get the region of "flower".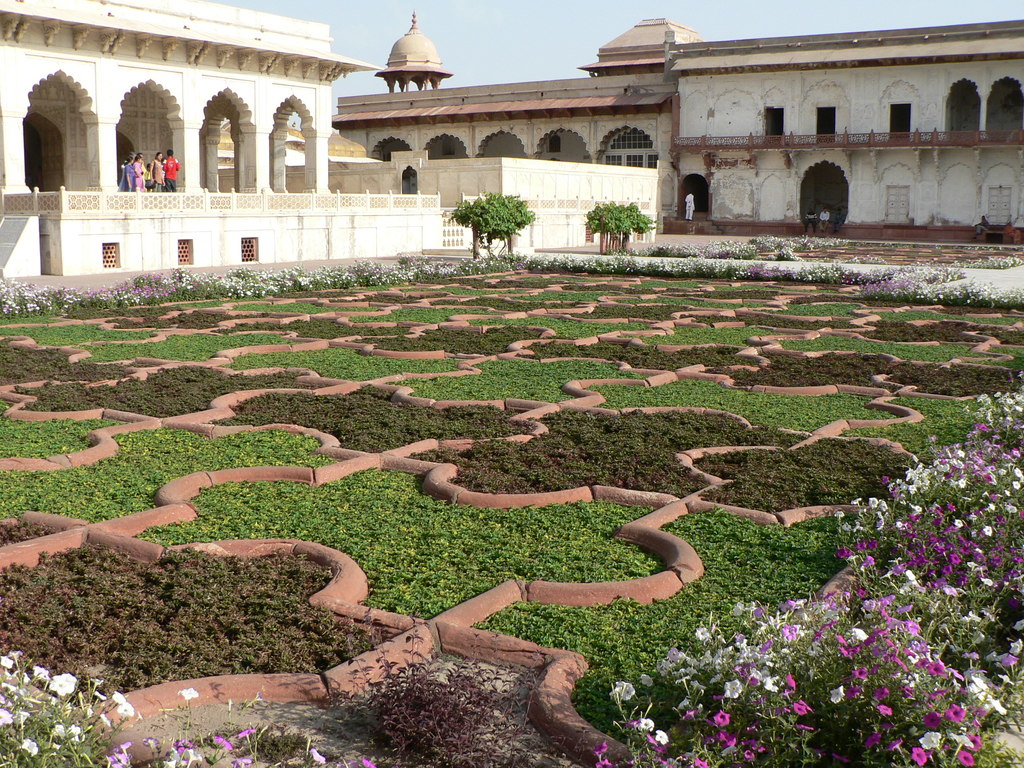
(362,756,376,767).
